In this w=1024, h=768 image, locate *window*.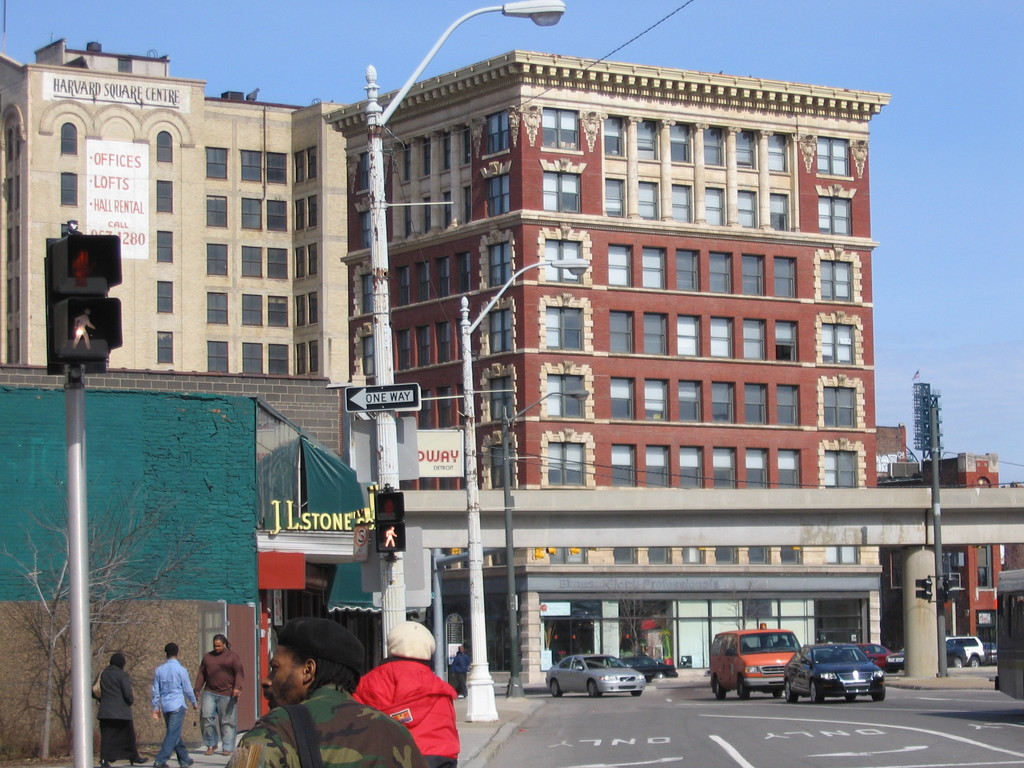
Bounding box: [x1=242, y1=197, x2=287, y2=233].
